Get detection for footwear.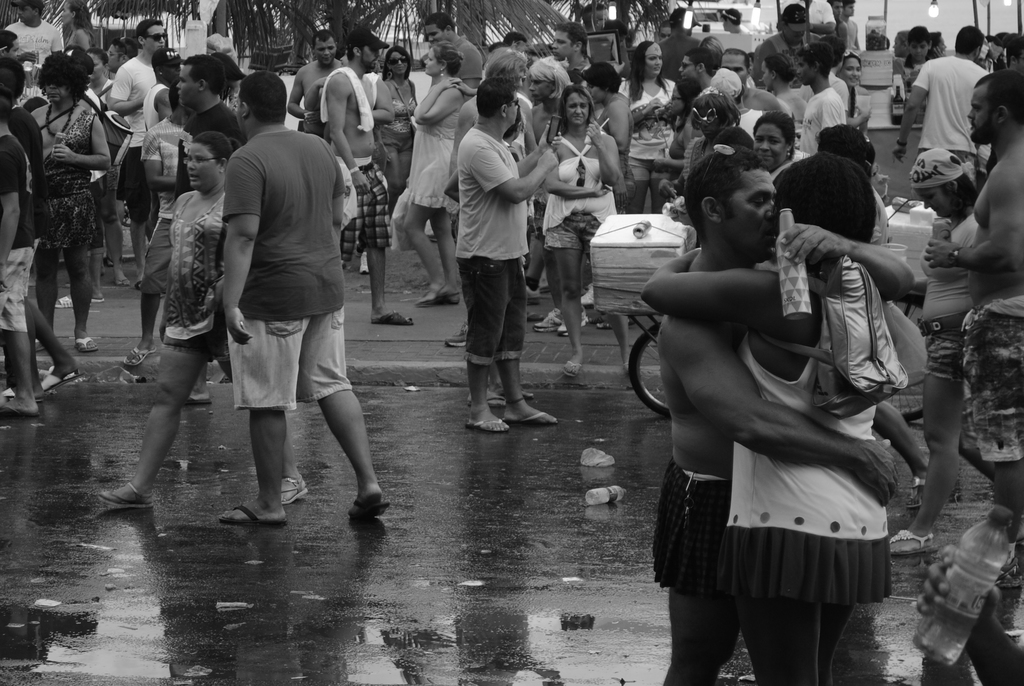
Detection: {"x1": 417, "y1": 290, "x2": 460, "y2": 303}.
